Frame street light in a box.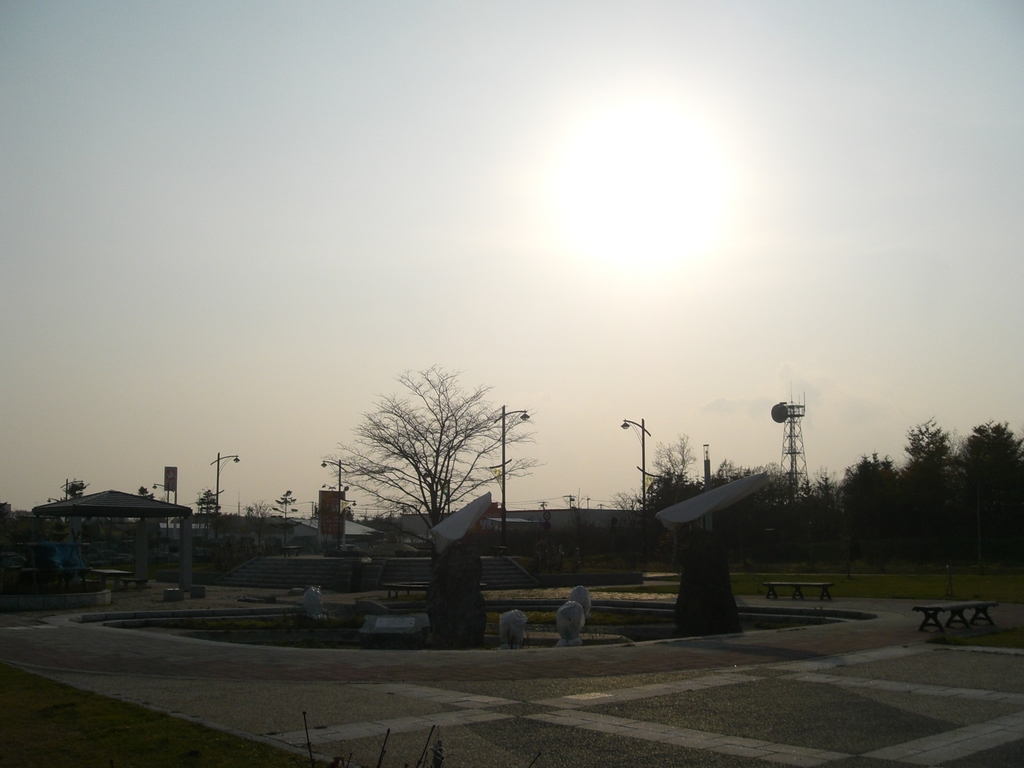
<box>147,482,173,543</box>.
